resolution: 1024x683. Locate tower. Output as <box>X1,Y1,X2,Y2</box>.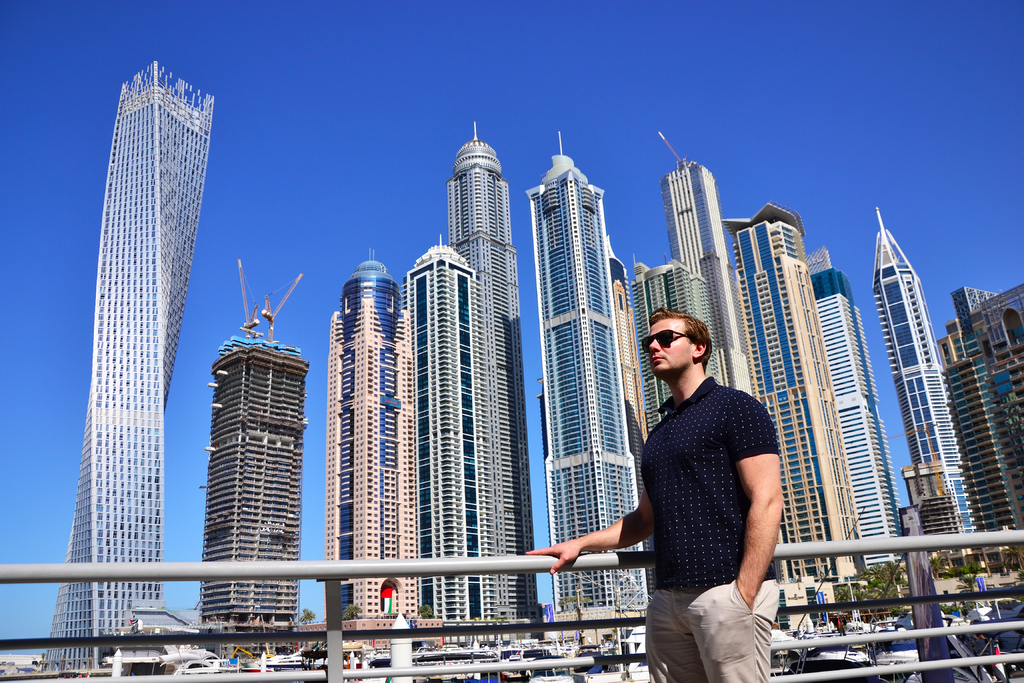
<box>630,254,736,427</box>.
